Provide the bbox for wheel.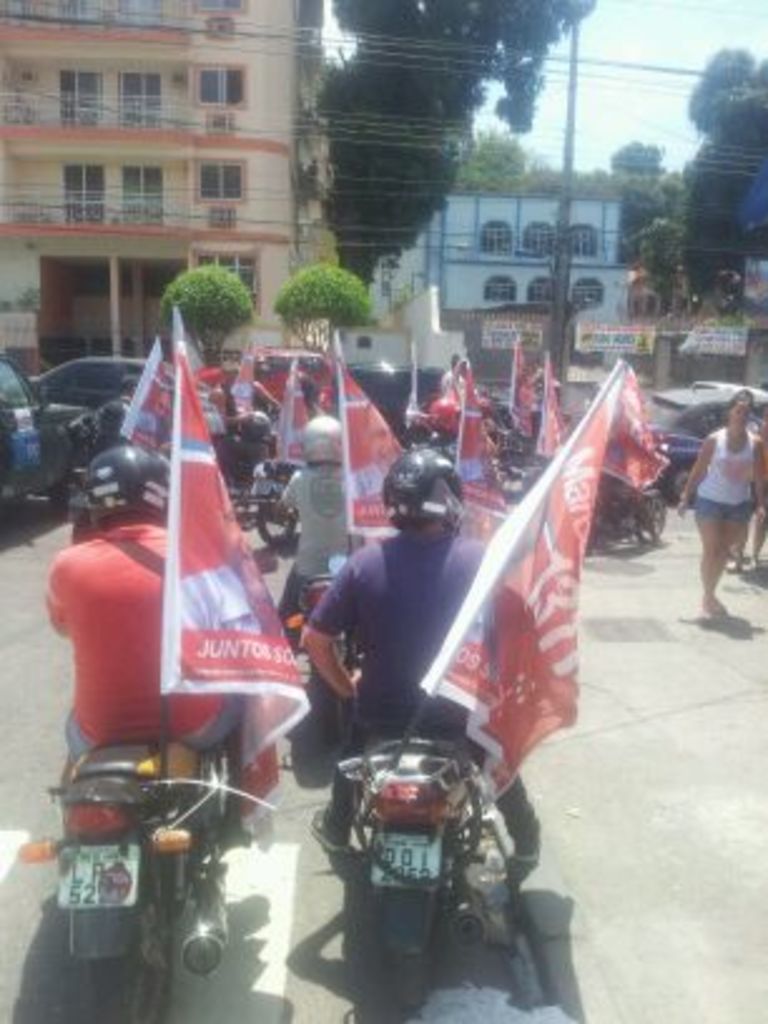
<bbox>668, 467, 695, 504</bbox>.
